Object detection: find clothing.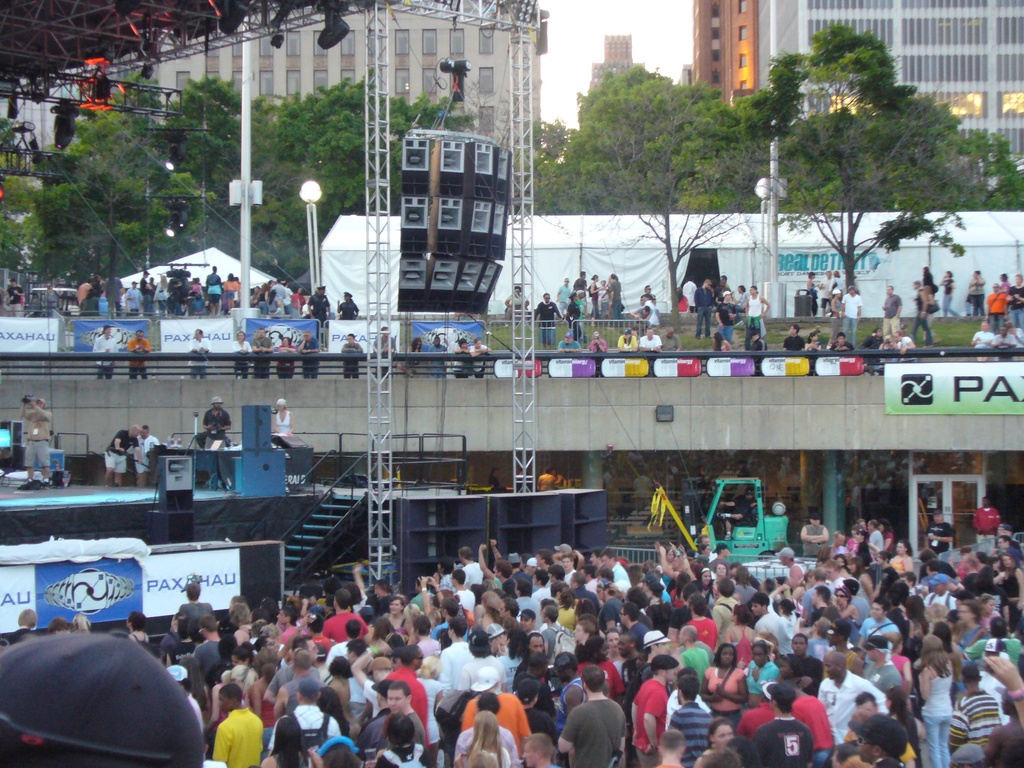
bbox(709, 595, 734, 632).
